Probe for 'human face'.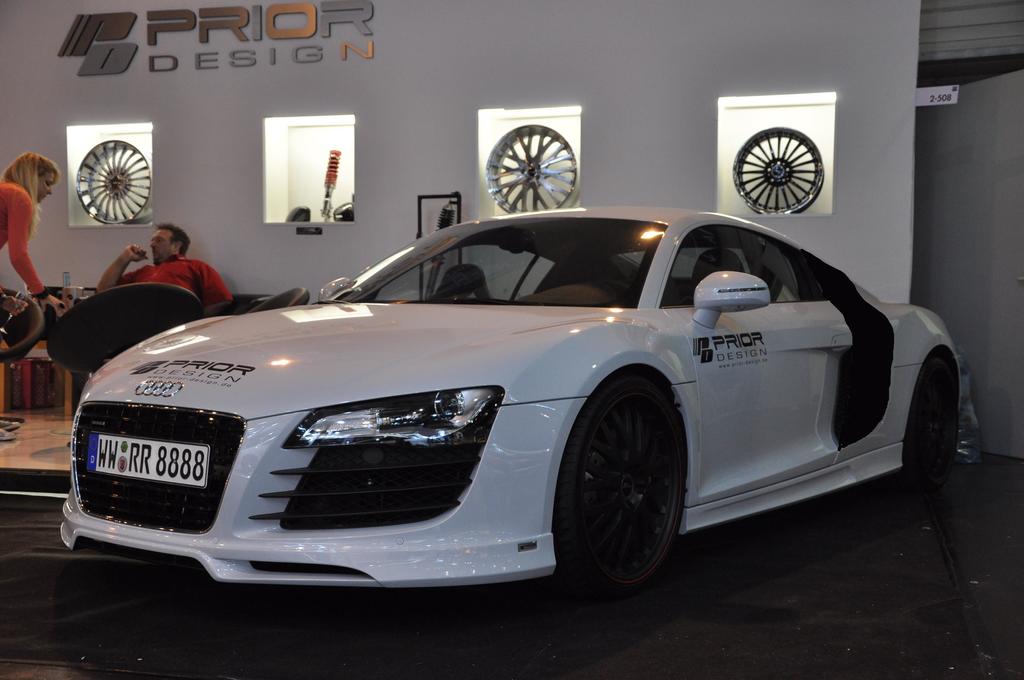
Probe result: box=[36, 172, 59, 193].
